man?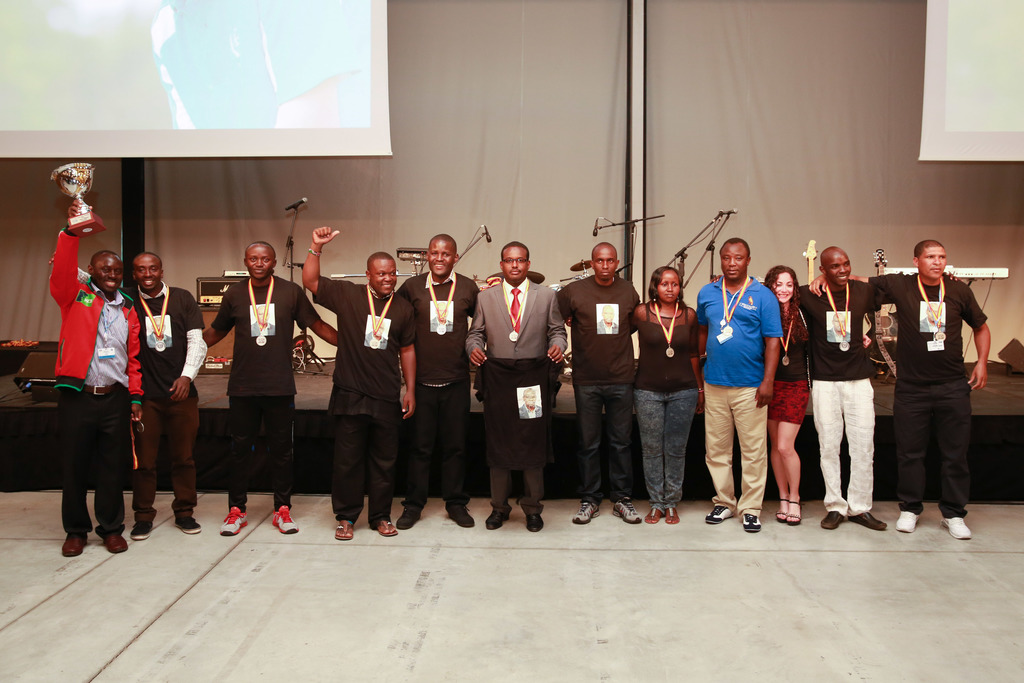
left=460, top=240, right=566, bottom=532
